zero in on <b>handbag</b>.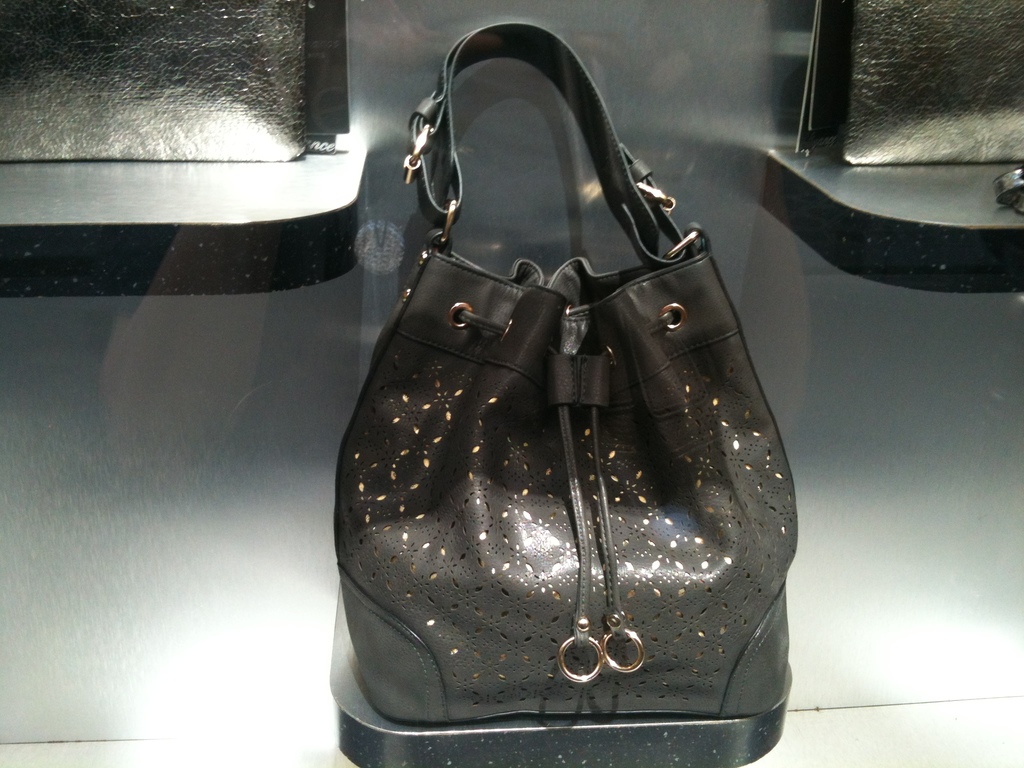
Zeroed in: <bbox>326, 26, 805, 723</bbox>.
